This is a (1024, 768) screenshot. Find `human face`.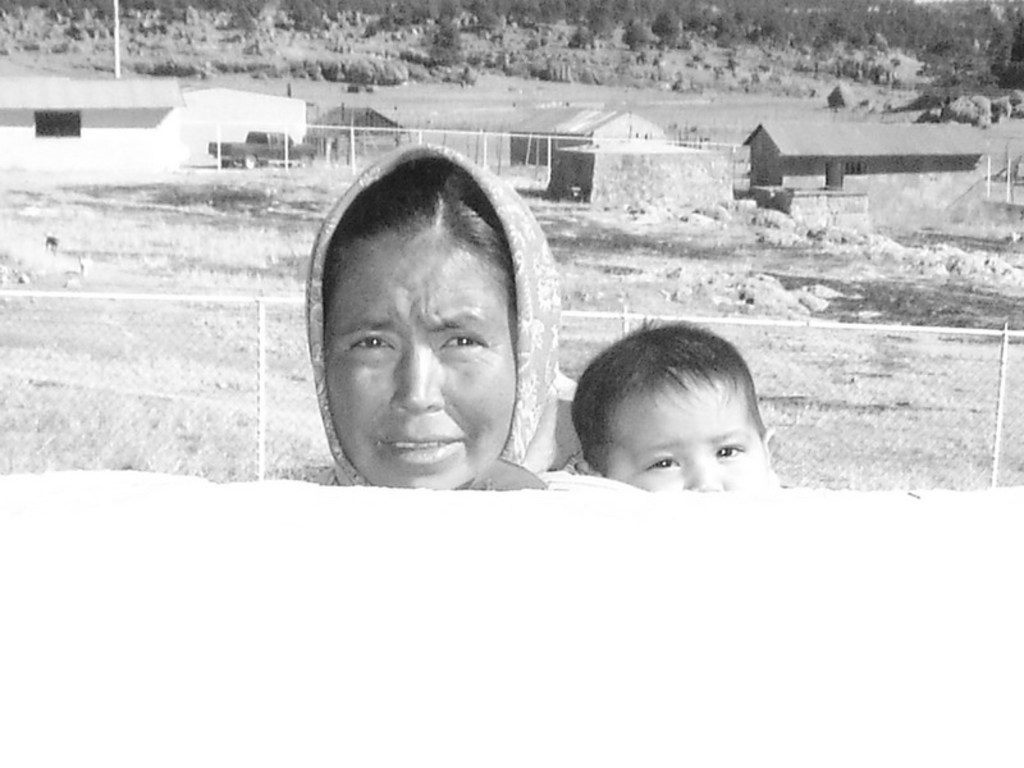
Bounding box: locate(320, 234, 518, 493).
